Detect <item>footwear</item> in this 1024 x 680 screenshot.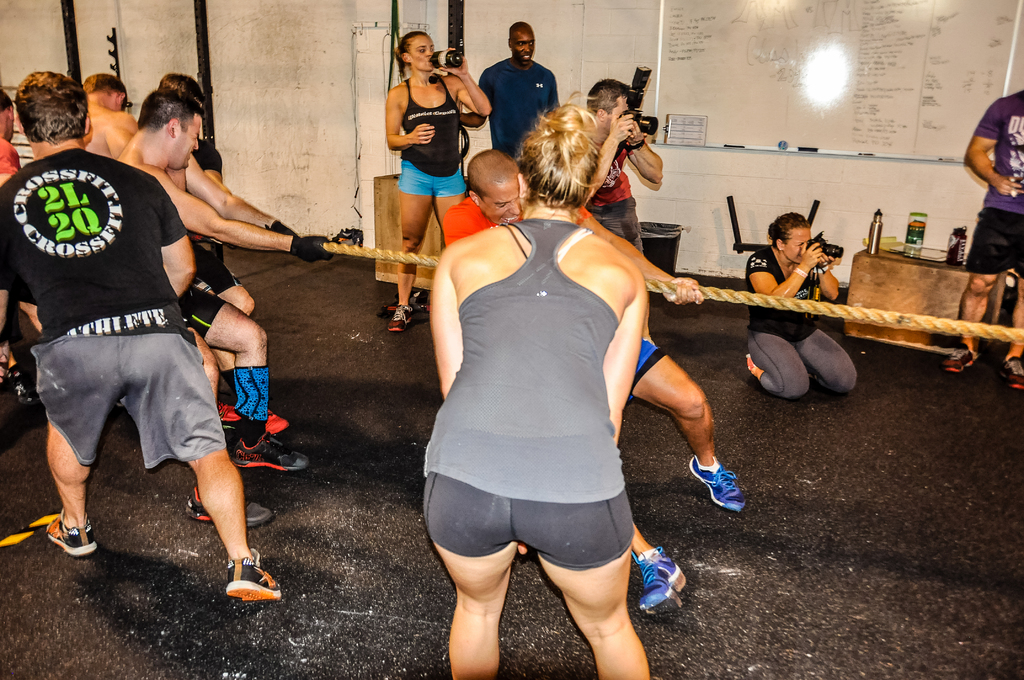
Detection: <region>226, 547, 285, 602</region>.
